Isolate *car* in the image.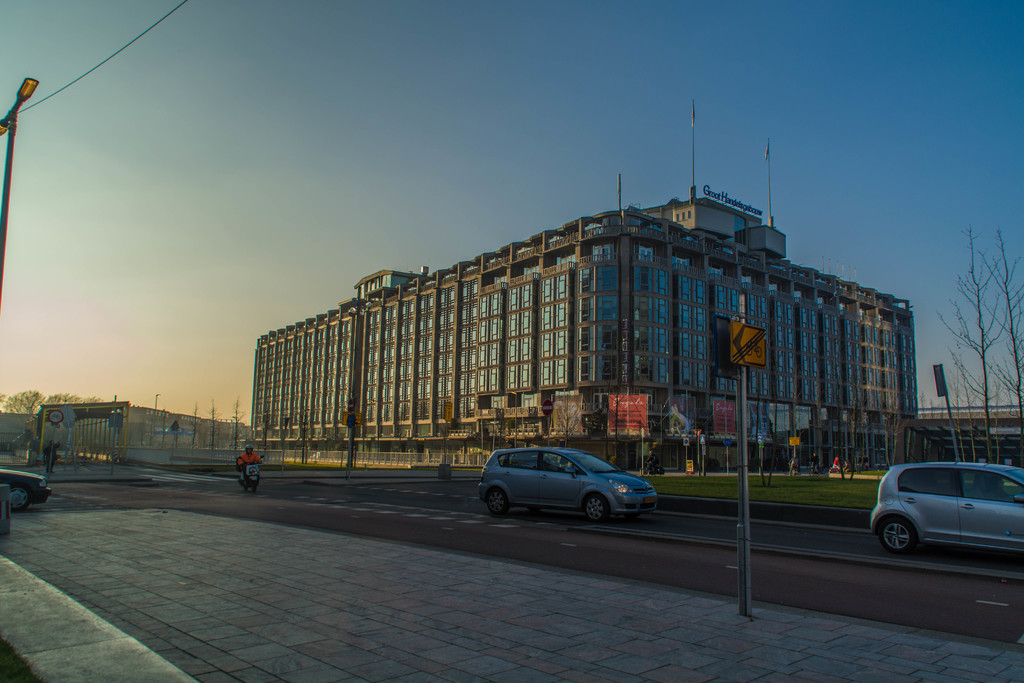
Isolated region: <box>0,465,51,514</box>.
